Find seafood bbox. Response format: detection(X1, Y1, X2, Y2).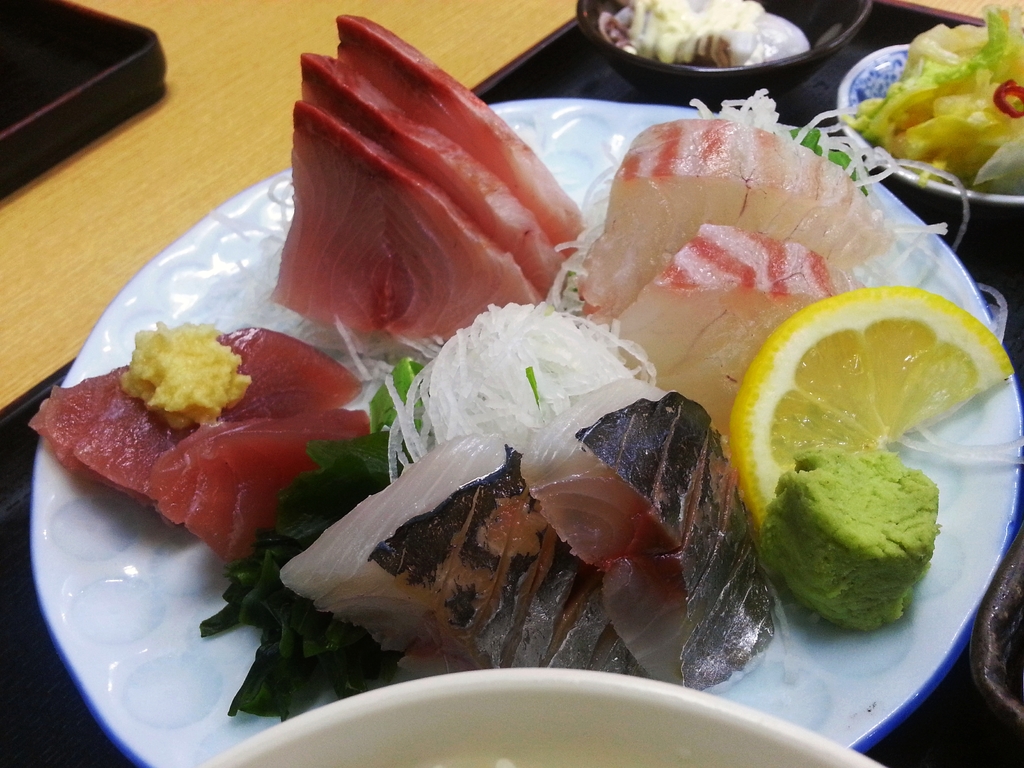
detection(147, 408, 369, 560).
